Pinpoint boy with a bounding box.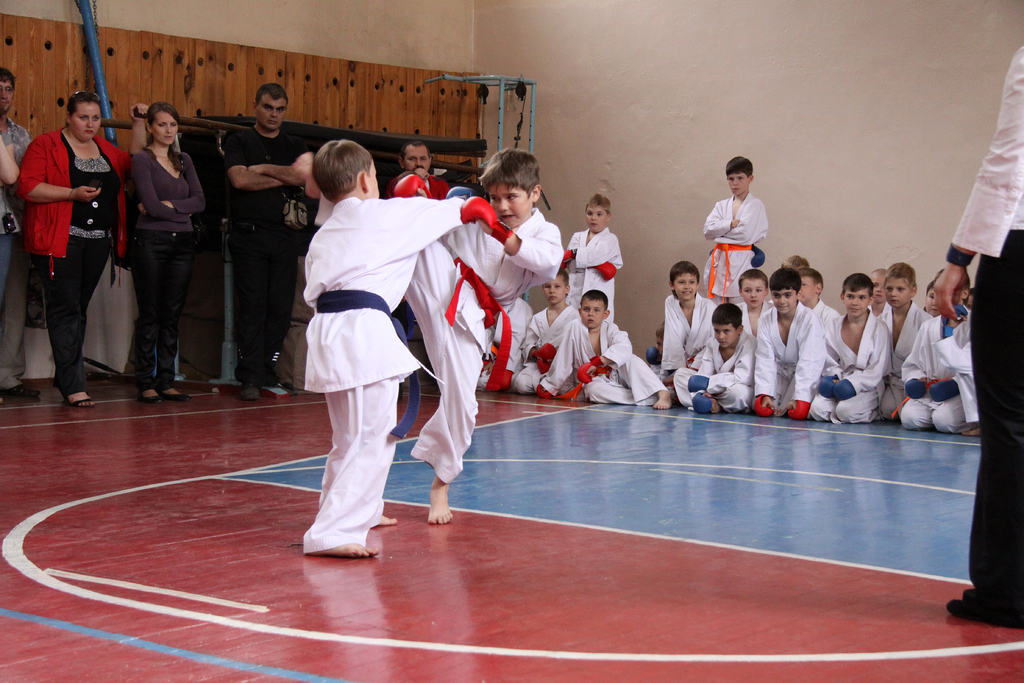
(x1=566, y1=192, x2=628, y2=312).
